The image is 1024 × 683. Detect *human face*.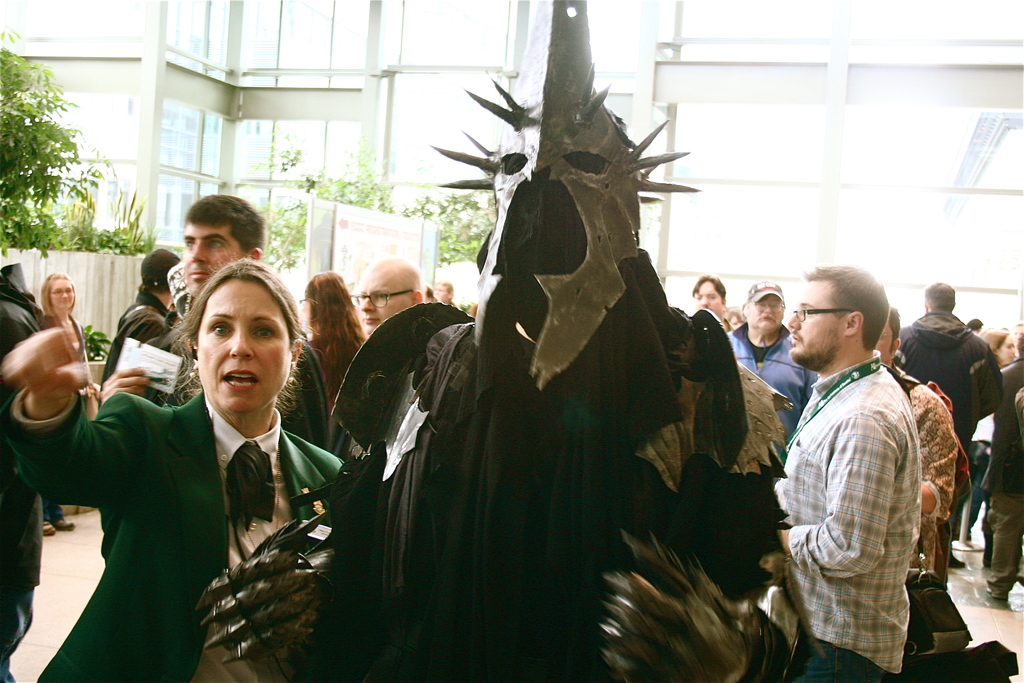
Detection: l=429, t=0, r=701, b=390.
